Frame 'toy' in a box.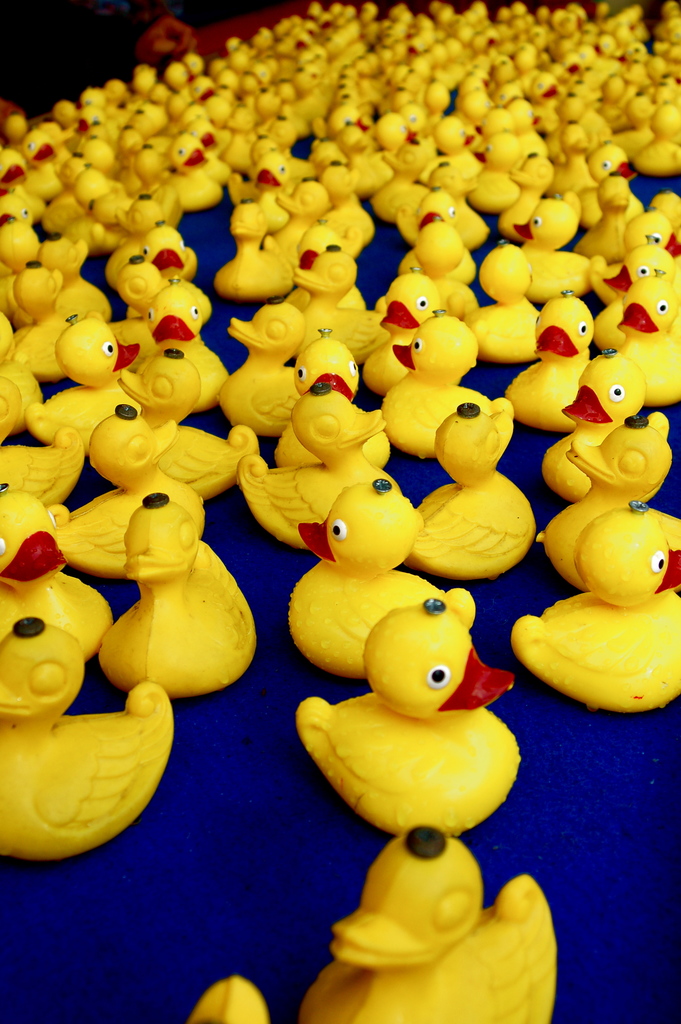
locate(69, 163, 120, 219).
